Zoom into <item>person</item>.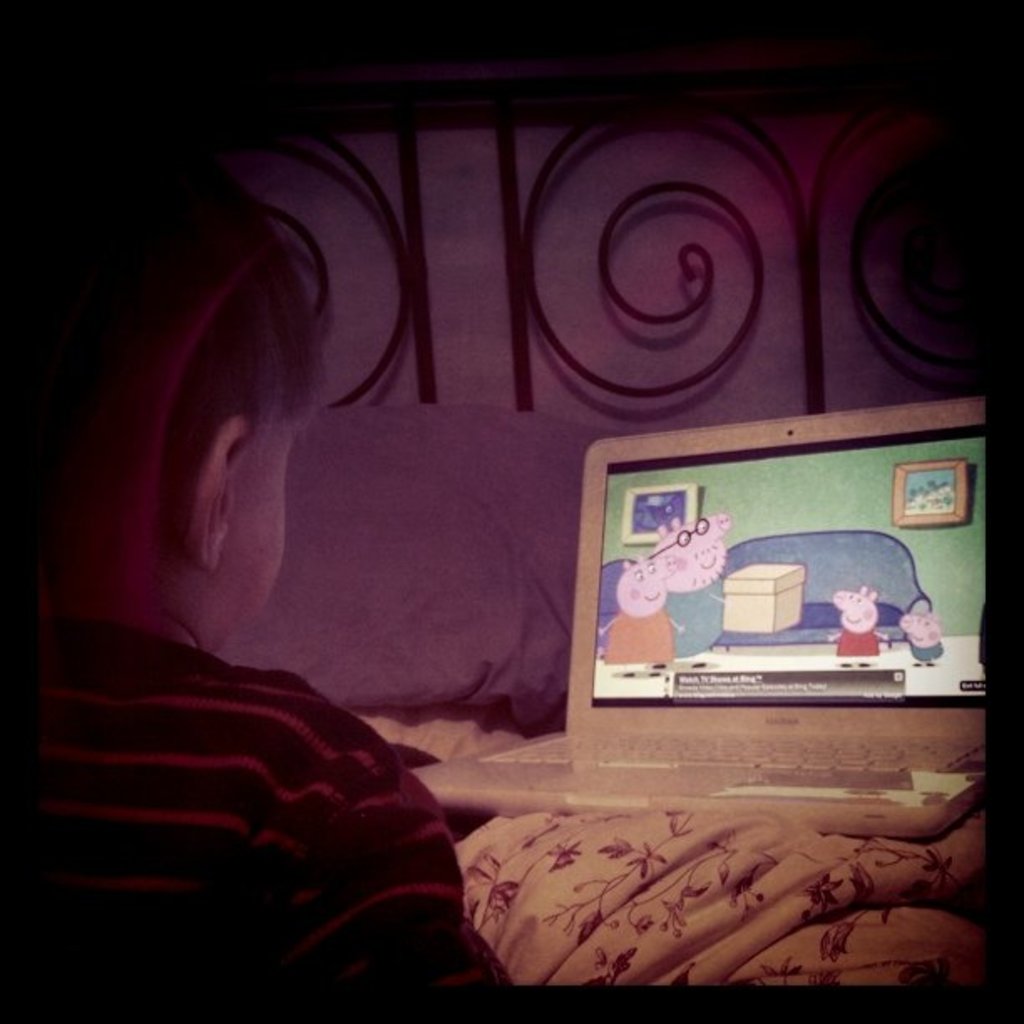
Zoom target: pyautogui.locateOnScreen(596, 554, 686, 666).
